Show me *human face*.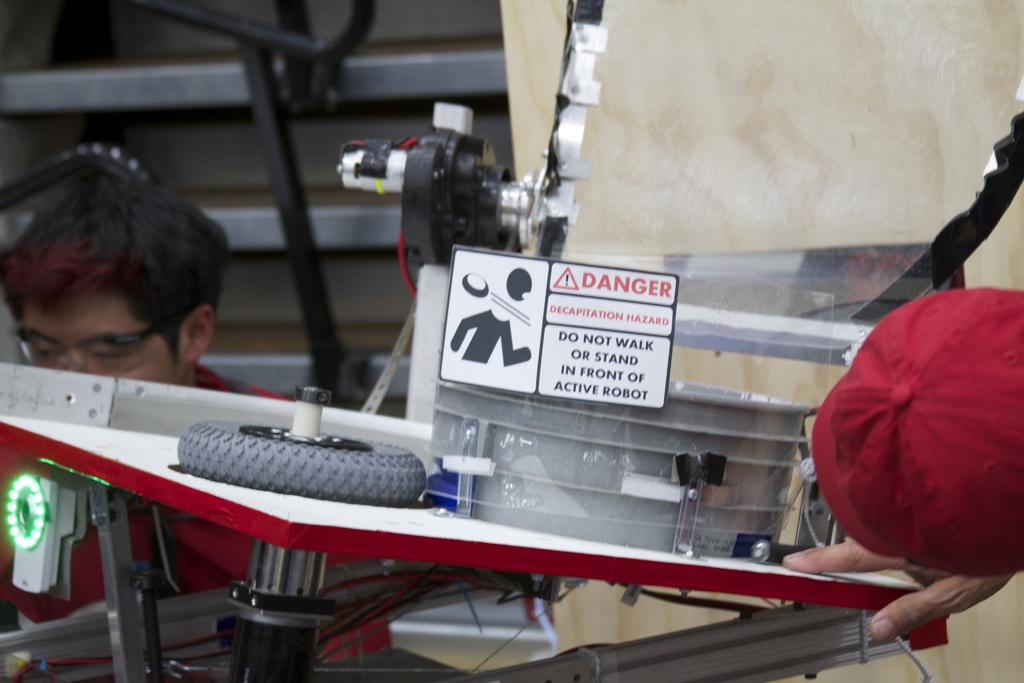
*human face* is here: [left=20, top=286, right=188, bottom=386].
